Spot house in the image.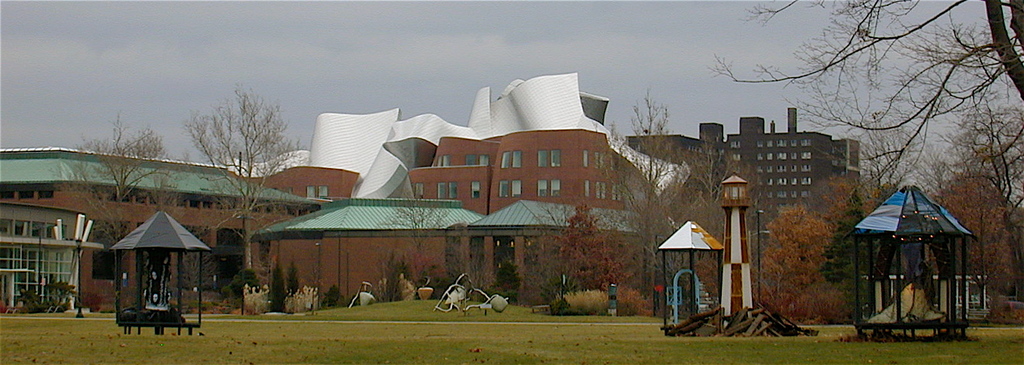
house found at box(631, 127, 709, 307).
